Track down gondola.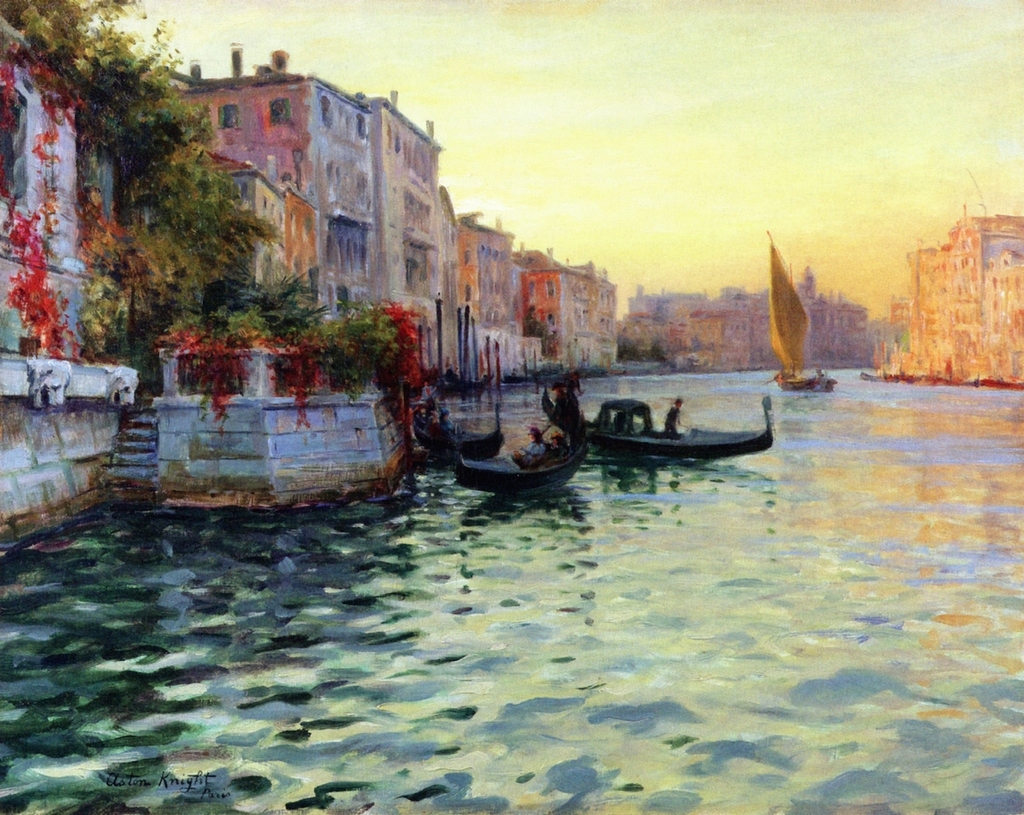
Tracked to 530/373/791/458.
